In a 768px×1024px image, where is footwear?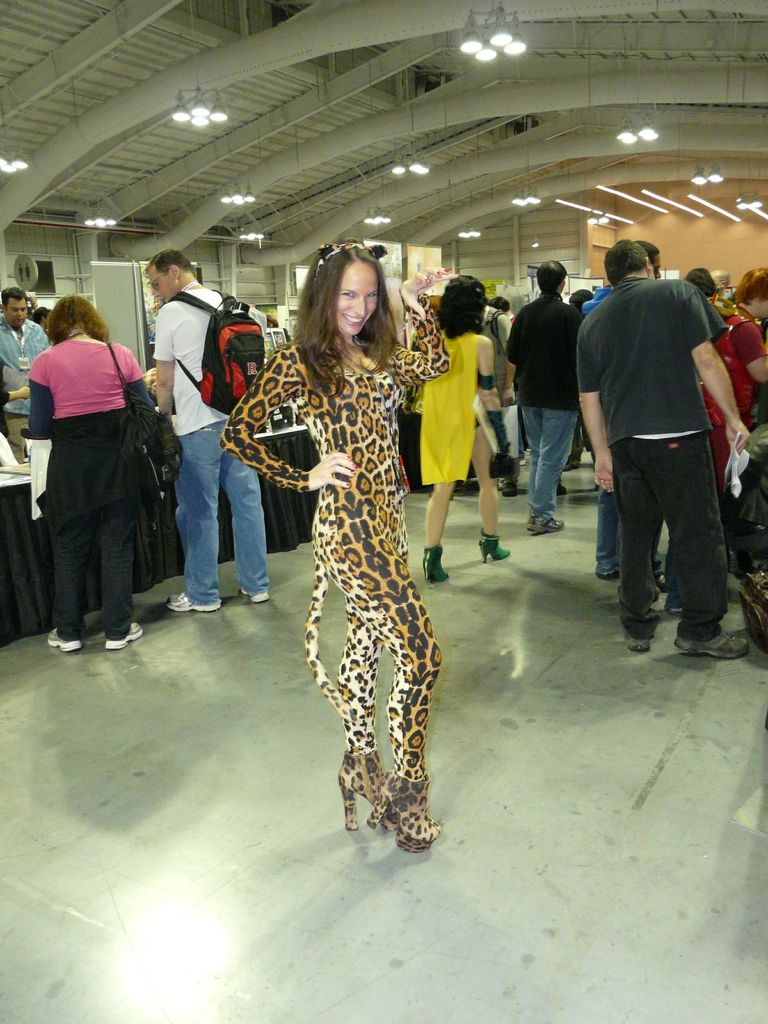
detection(527, 510, 558, 531).
